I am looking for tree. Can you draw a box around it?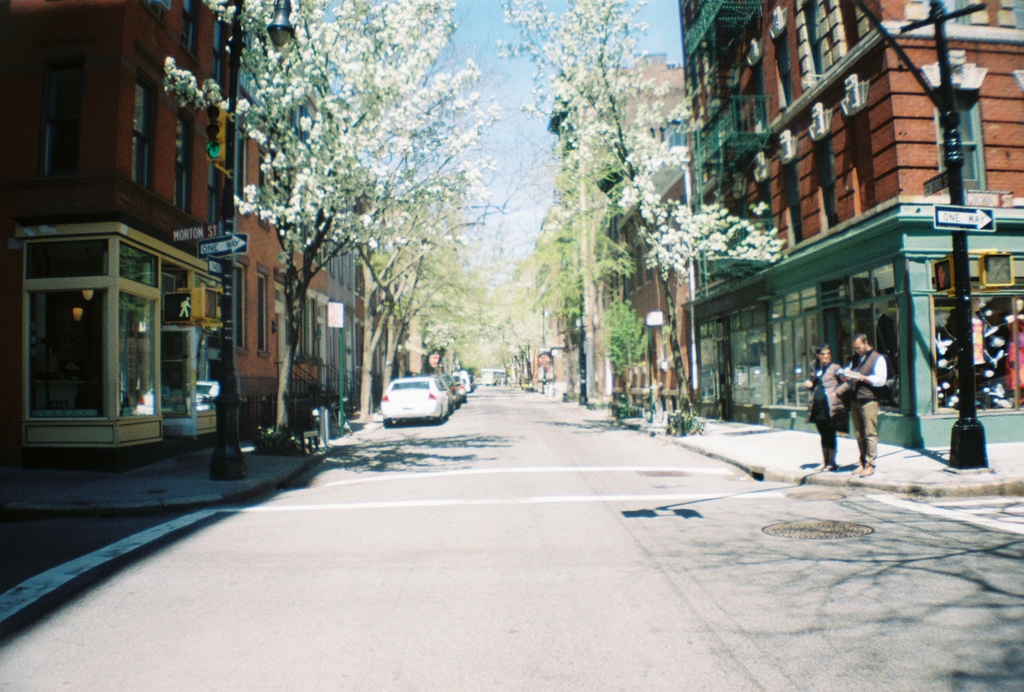
Sure, the bounding box is left=278, top=90, right=497, bottom=416.
